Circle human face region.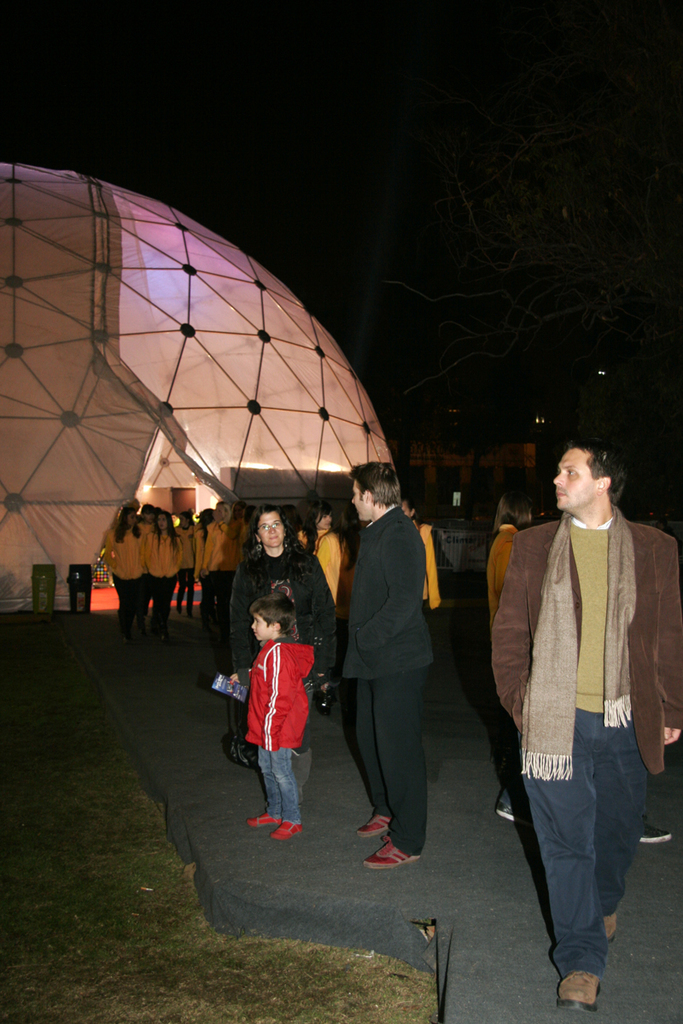
Region: crop(350, 480, 365, 519).
